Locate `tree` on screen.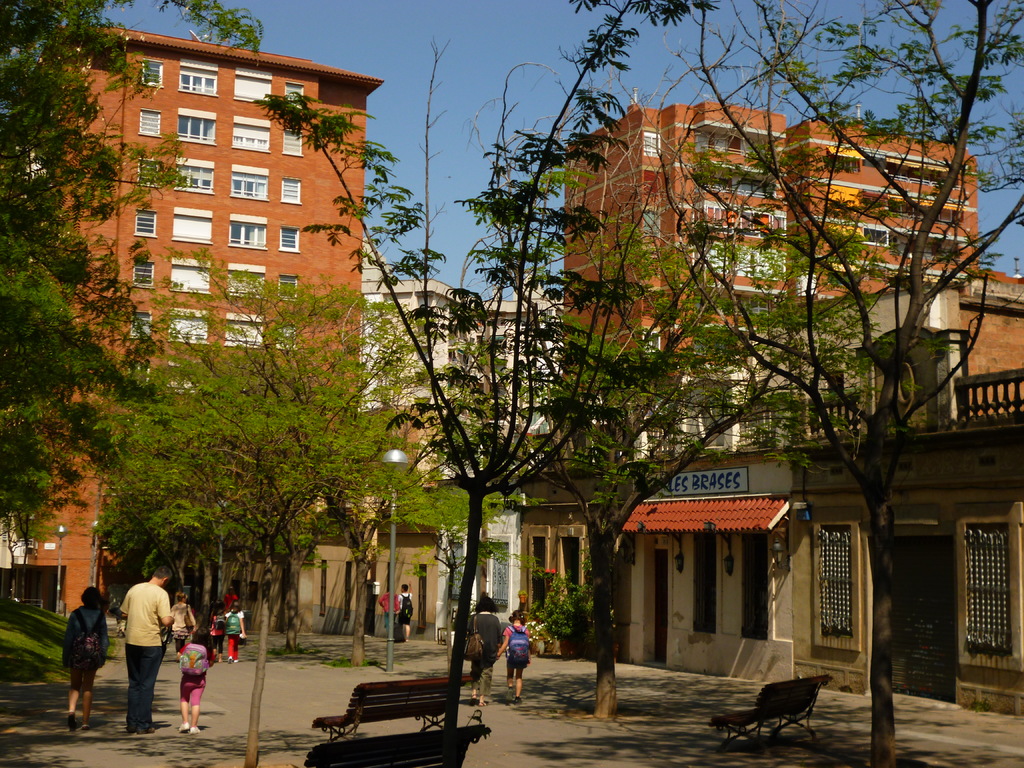
On screen at x1=0, y1=0, x2=274, y2=523.
